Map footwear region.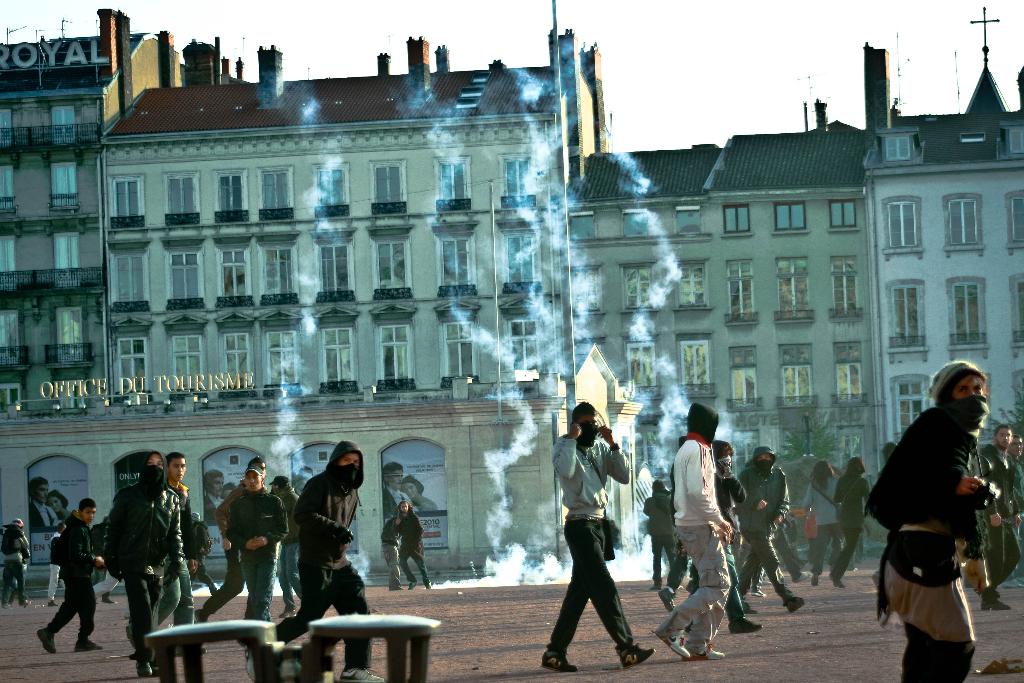
Mapped to box(340, 669, 385, 682).
